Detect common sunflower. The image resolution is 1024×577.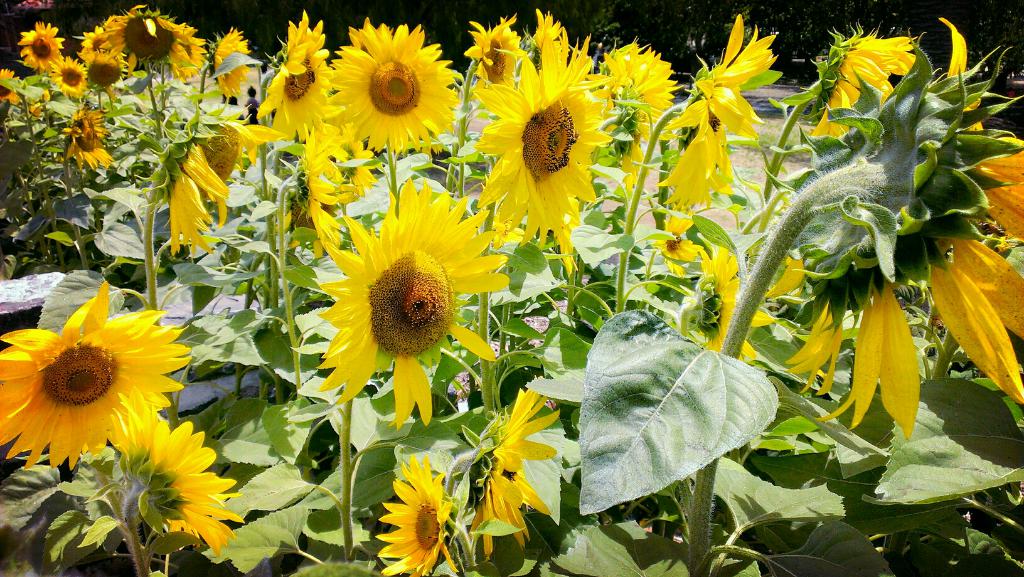
BBox(368, 454, 448, 576).
